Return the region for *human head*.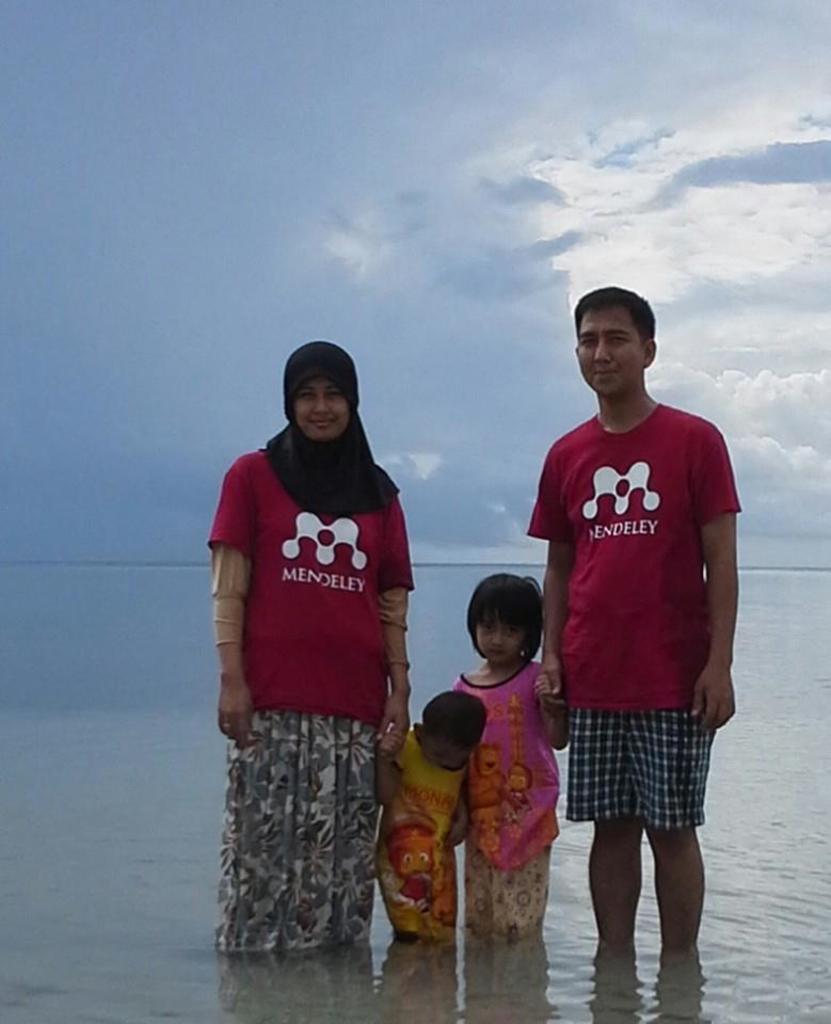
box=[412, 687, 492, 771].
